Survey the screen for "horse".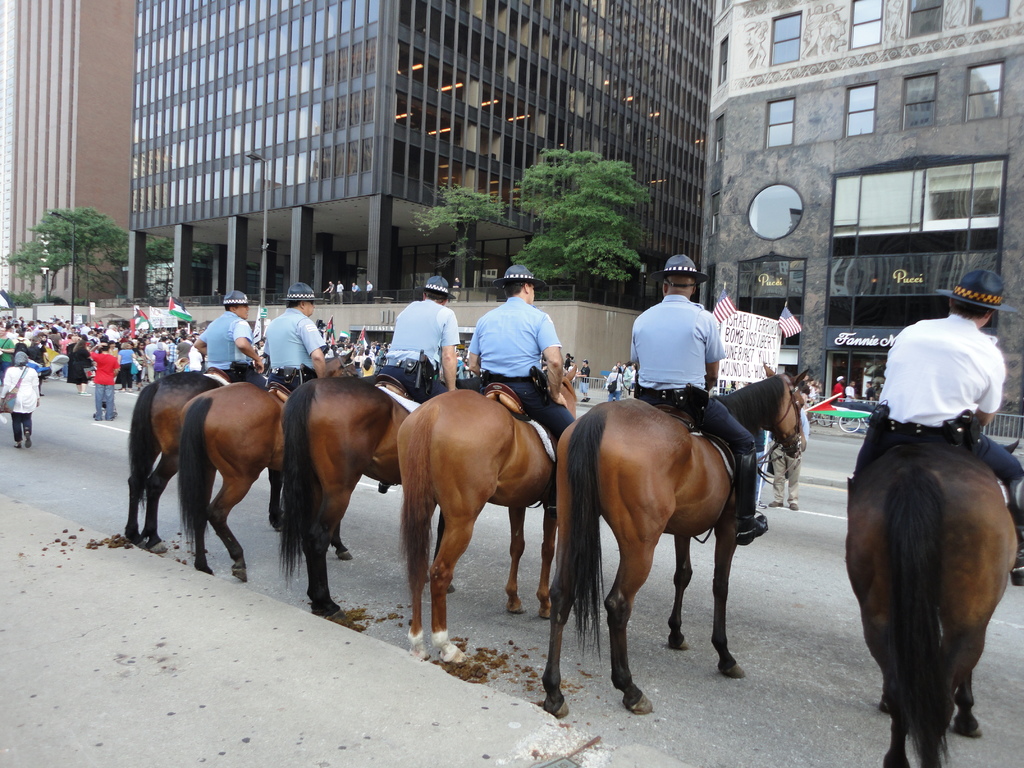
Survey found: 838/433/1019/767.
